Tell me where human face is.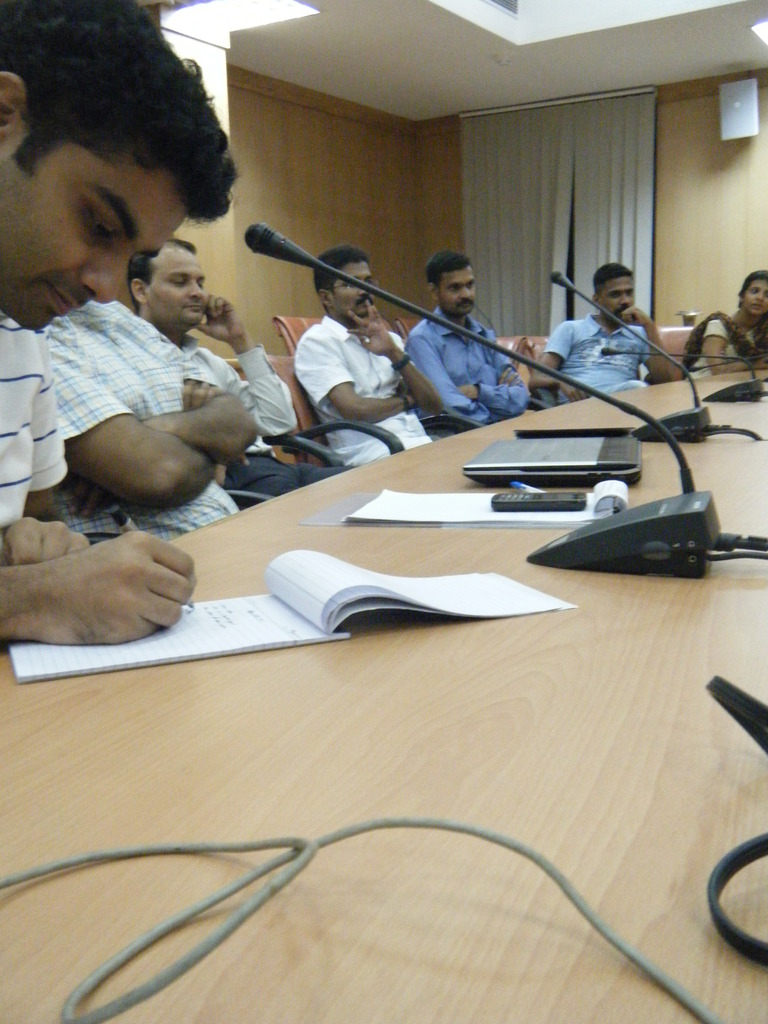
human face is at <box>598,274,639,316</box>.
